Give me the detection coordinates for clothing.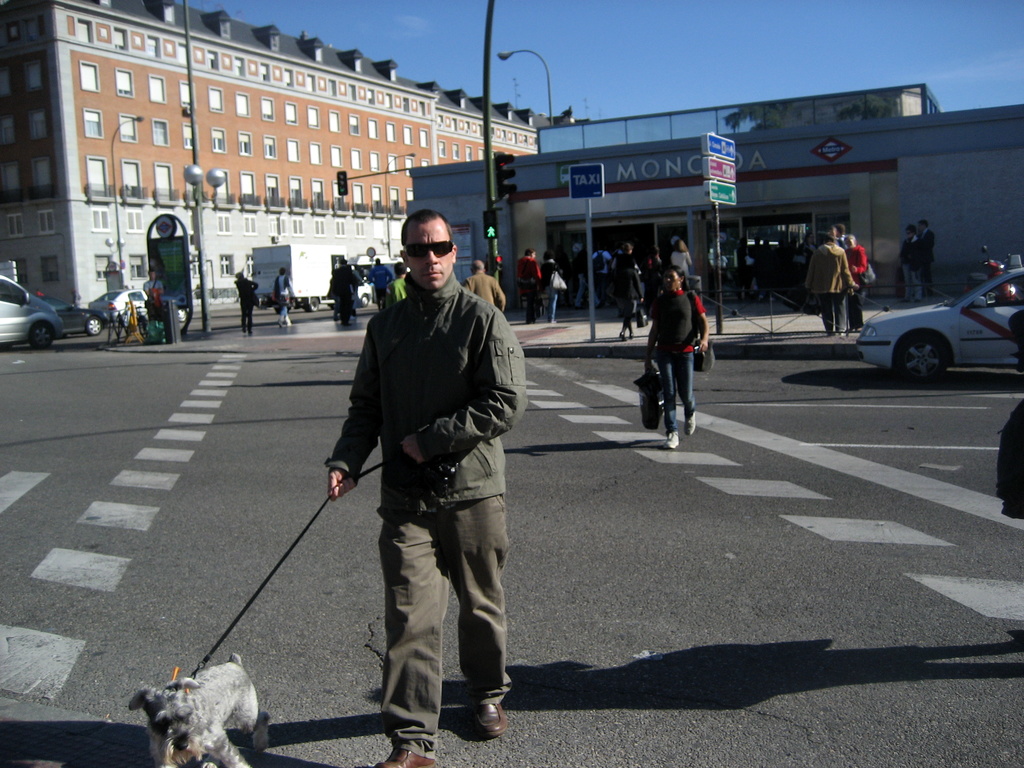
pyautogui.locateOnScreen(387, 276, 403, 303).
